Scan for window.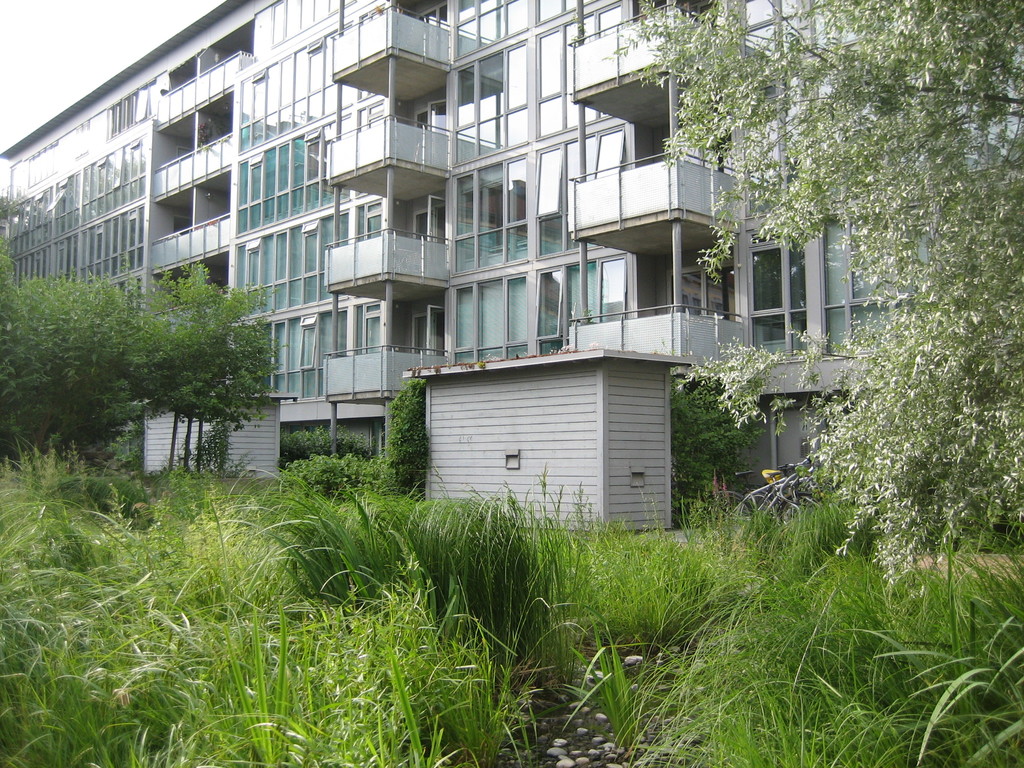
Scan result: [113, 145, 123, 188].
